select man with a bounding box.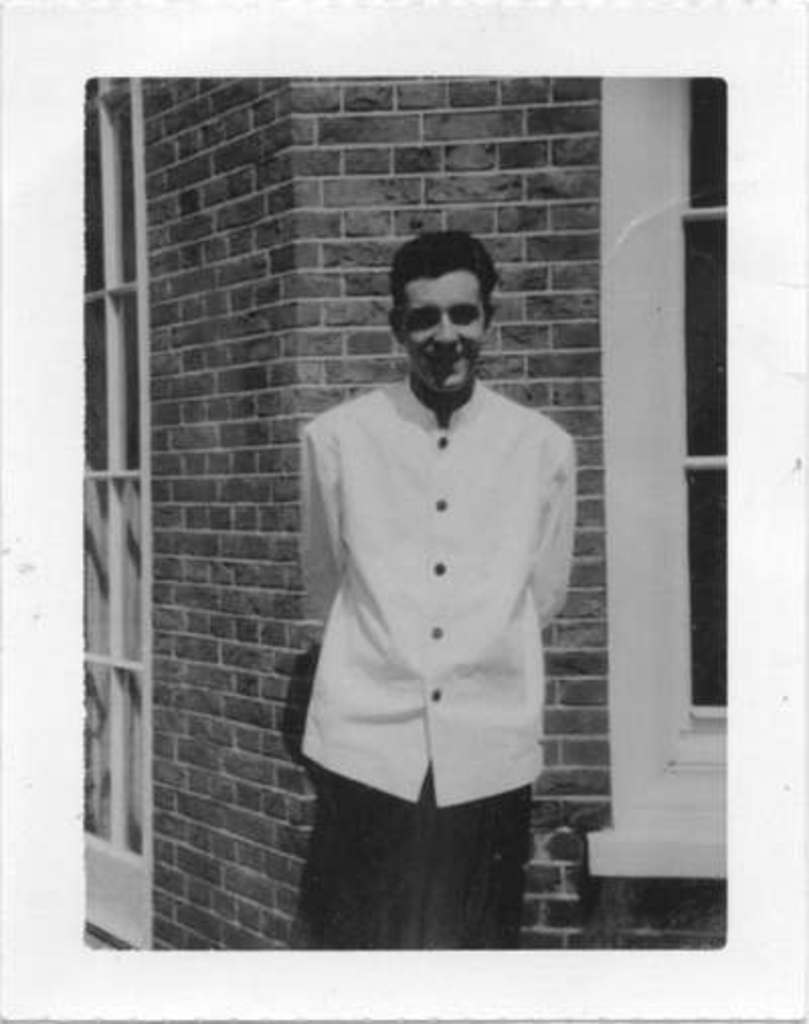
region(285, 231, 580, 951).
